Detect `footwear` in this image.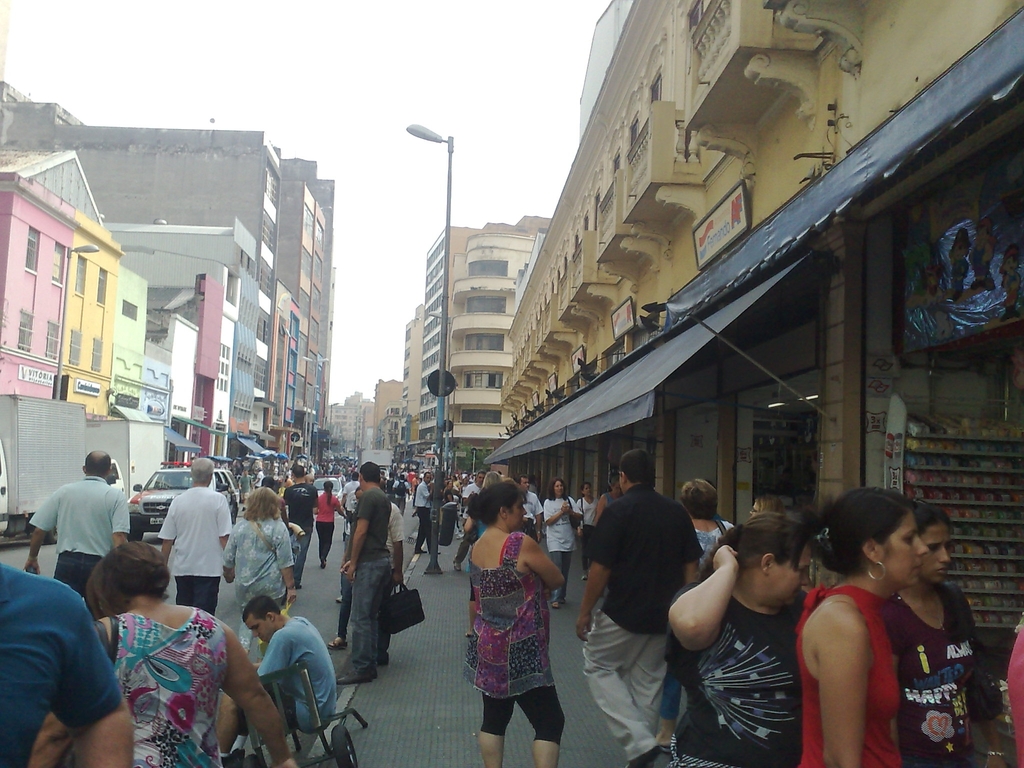
Detection: 436, 552, 443, 557.
